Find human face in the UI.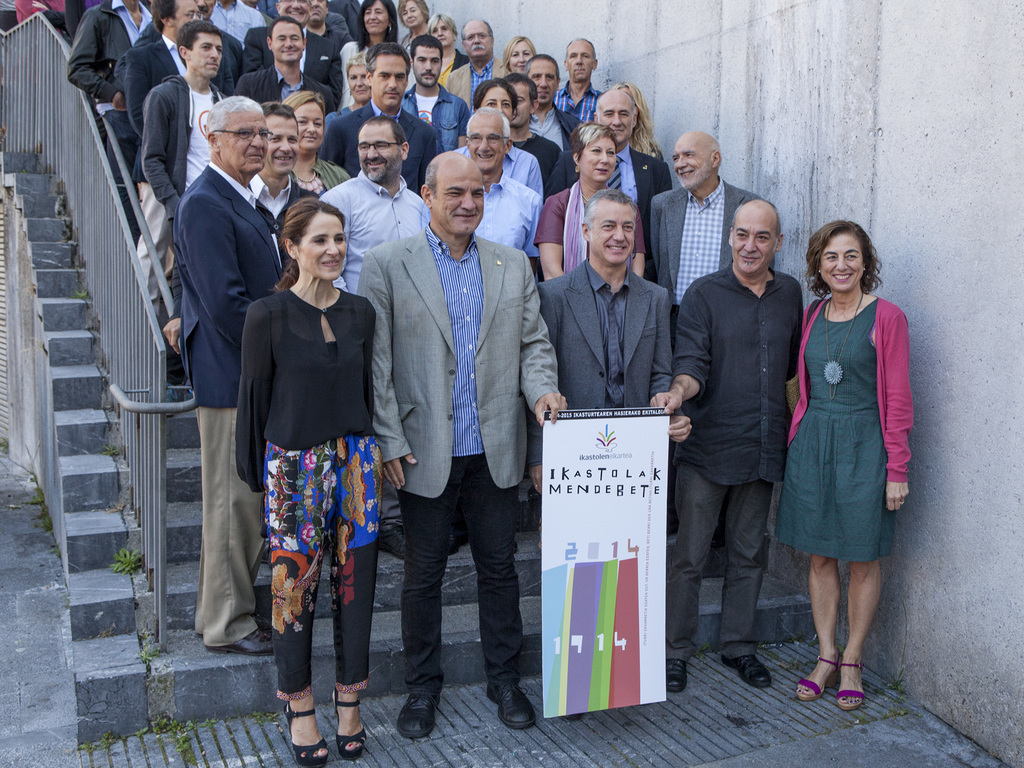
UI element at (left=566, top=39, right=593, bottom=84).
